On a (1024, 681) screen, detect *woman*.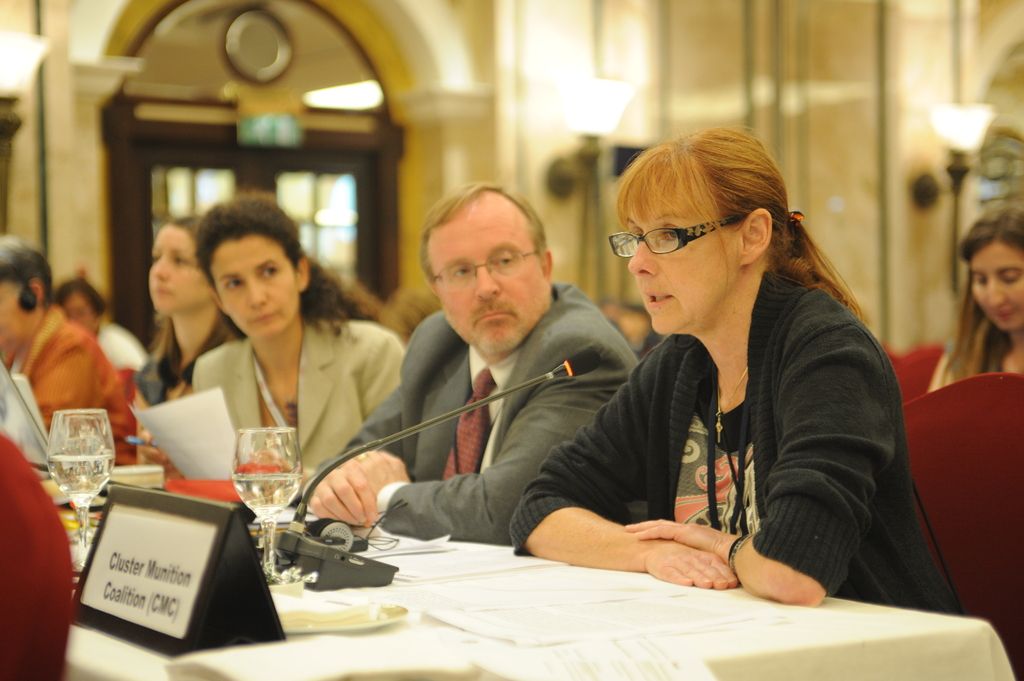
[584,127,913,632].
